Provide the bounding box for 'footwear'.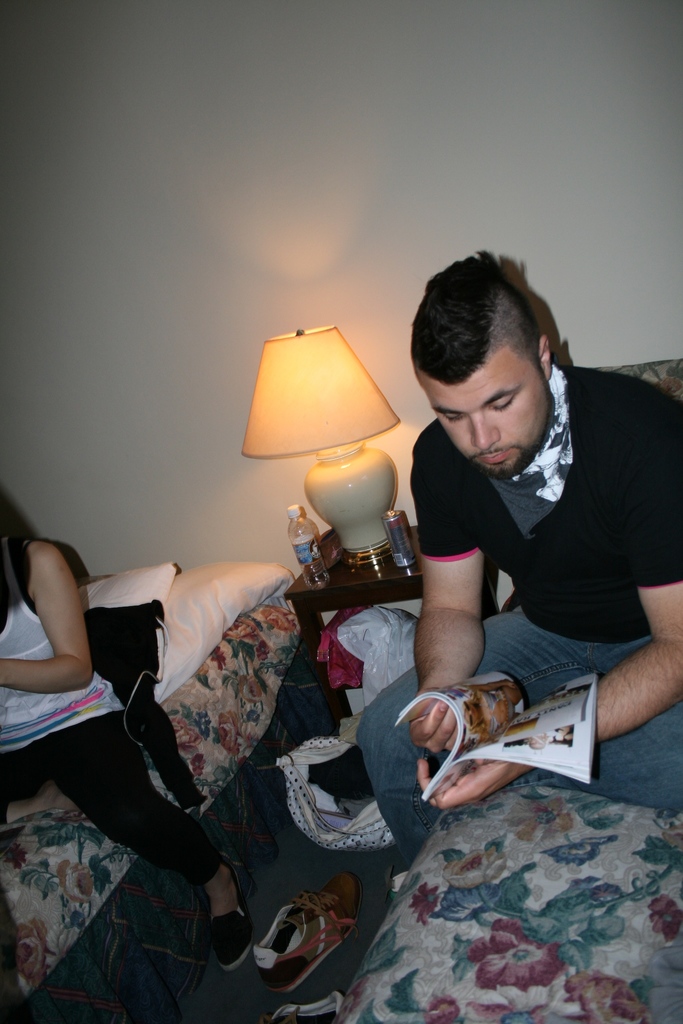
259:869:371:993.
